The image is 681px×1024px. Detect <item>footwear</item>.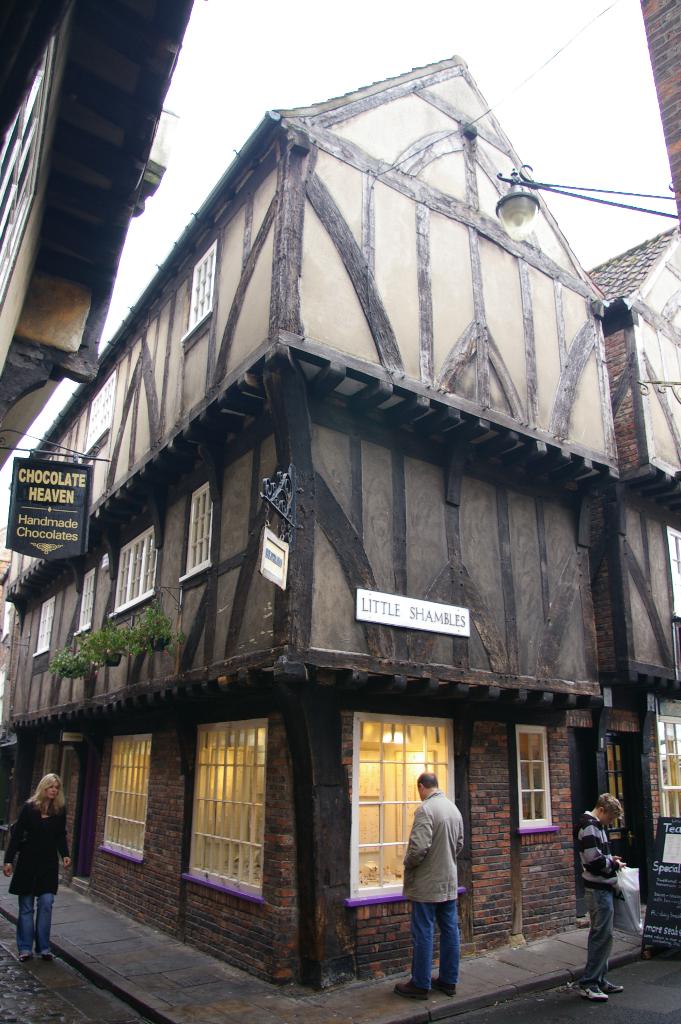
Detection: BBox(575, 972, 607, 1000).
